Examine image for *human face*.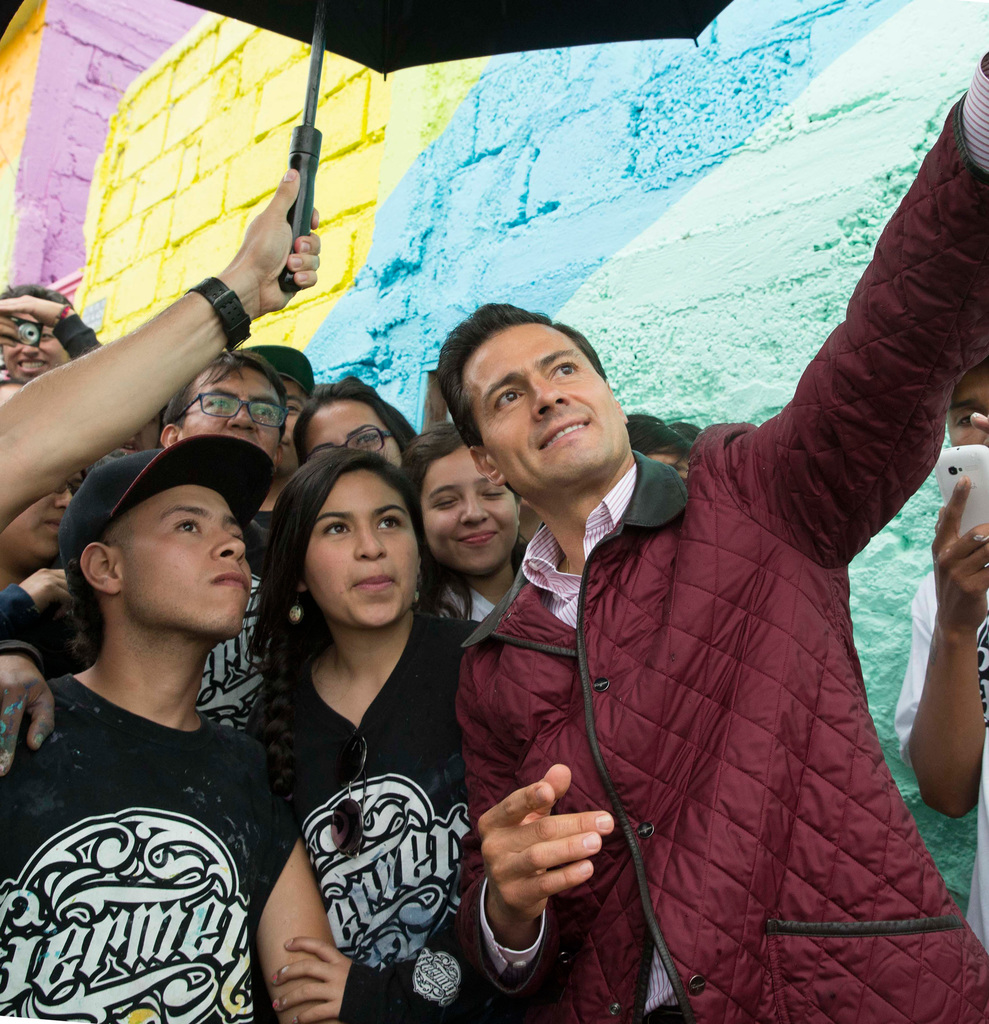
Examination result: [x1=421, y1=451, x2=519, y2=579].
